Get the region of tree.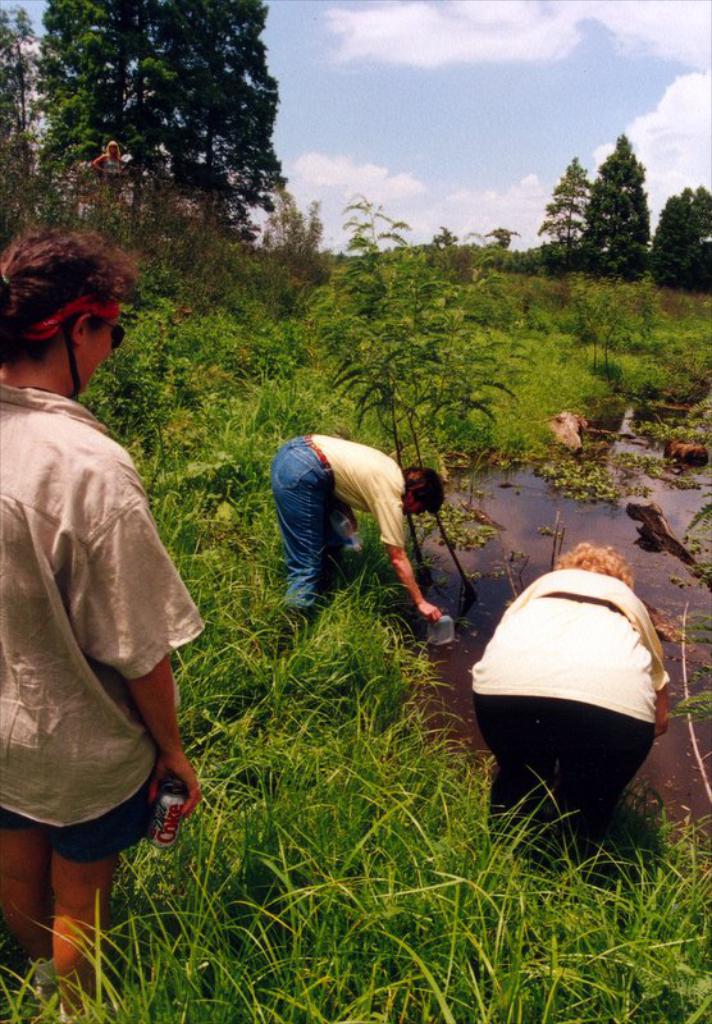
bbox=(17, 18, 343, 264).
